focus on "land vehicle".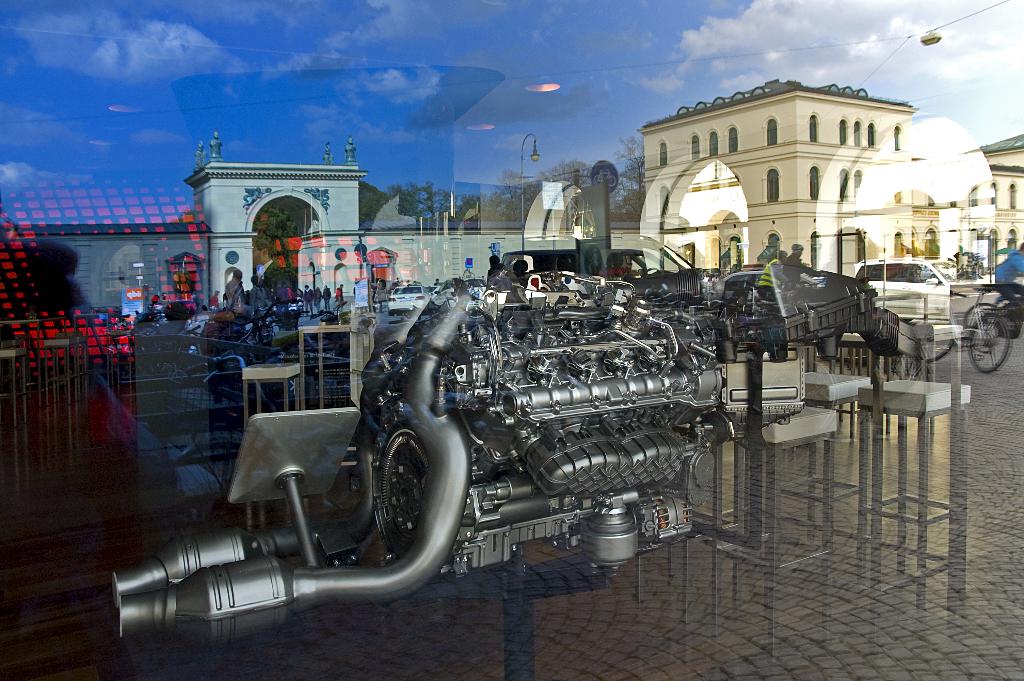
Focused at [963,285,1023,346].
